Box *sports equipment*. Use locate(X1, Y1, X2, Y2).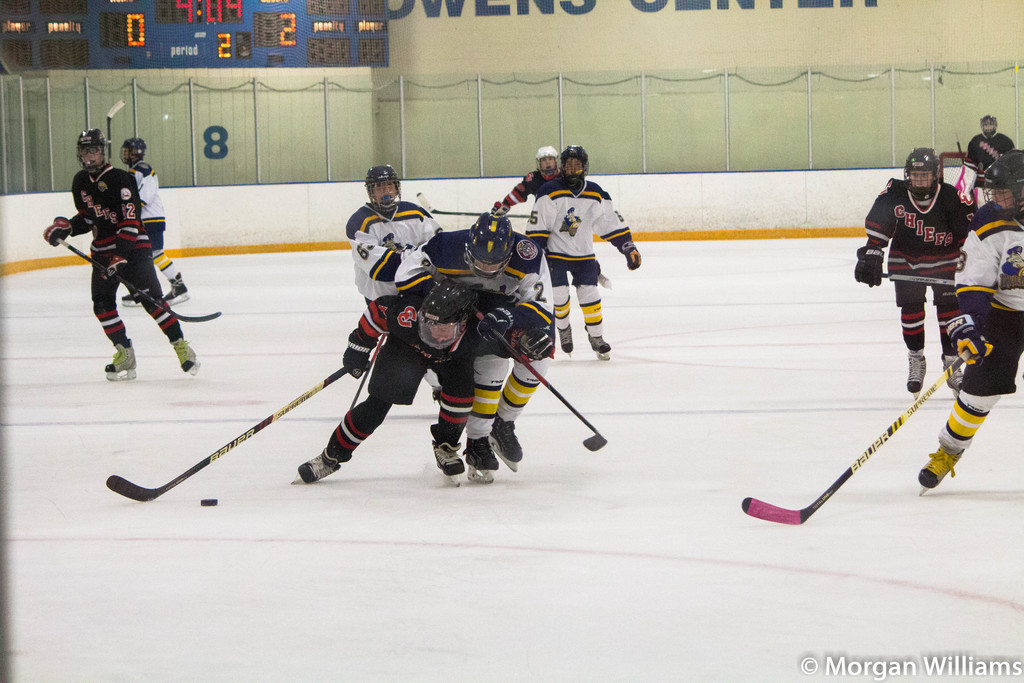
locate(433, 424, 464, 484).
